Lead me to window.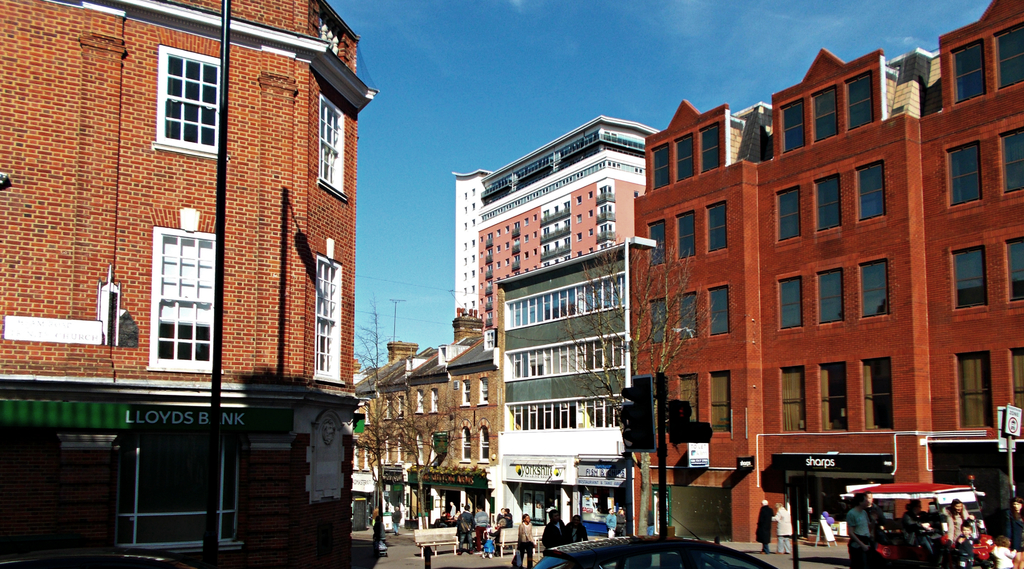
Lead to <region>857, 258, 893, 320</region>.
